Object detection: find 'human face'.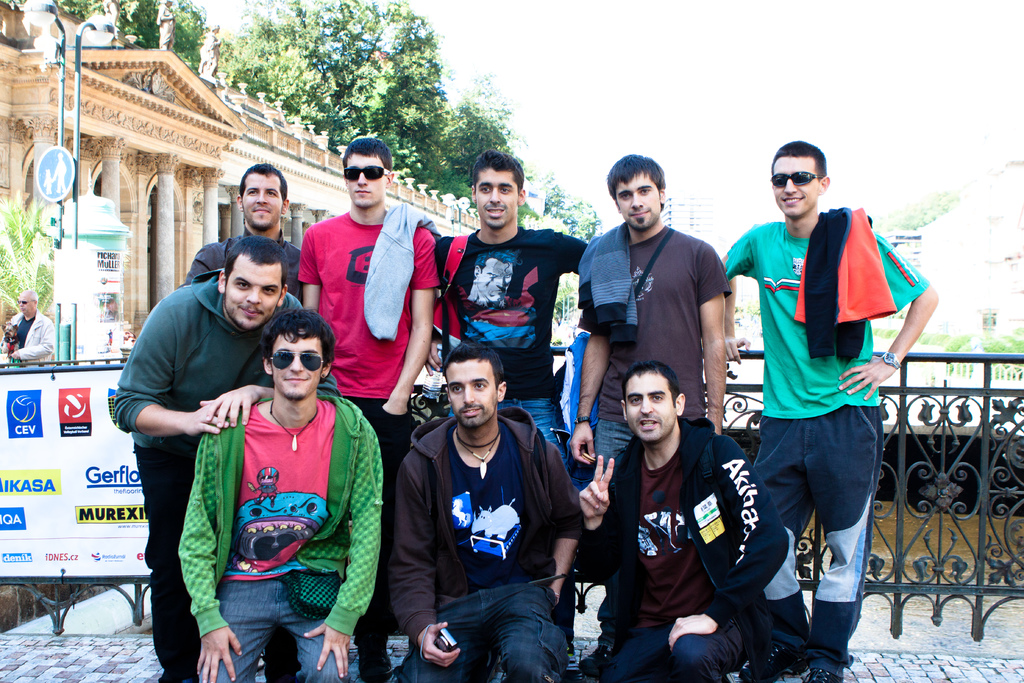
select_region(221, 257, 283, 325).
